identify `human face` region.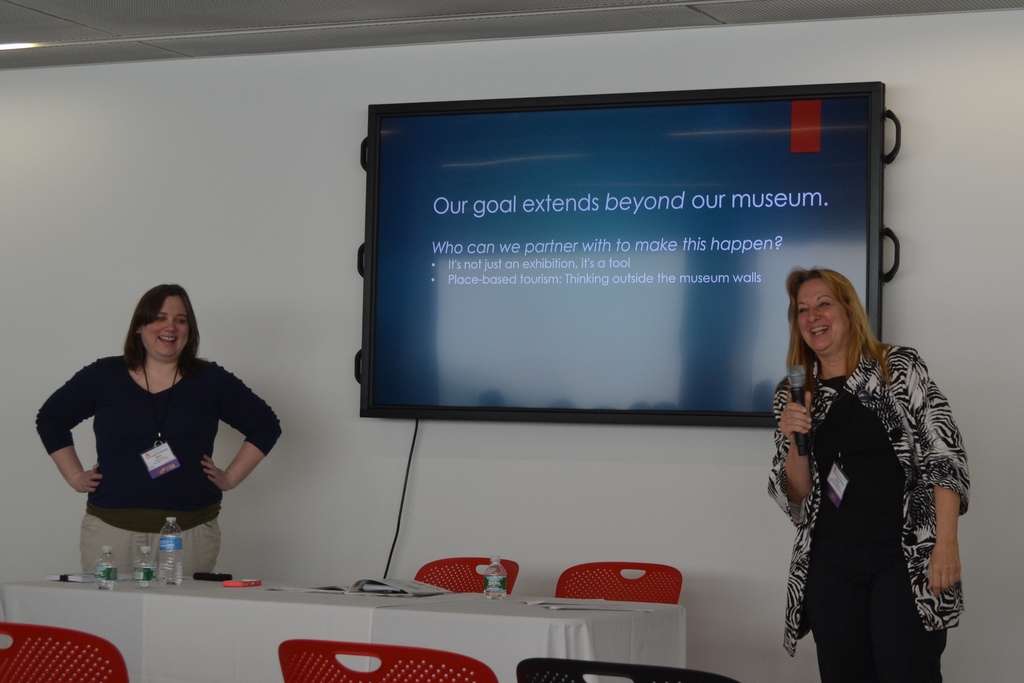
Region: 794,276,846,356.
